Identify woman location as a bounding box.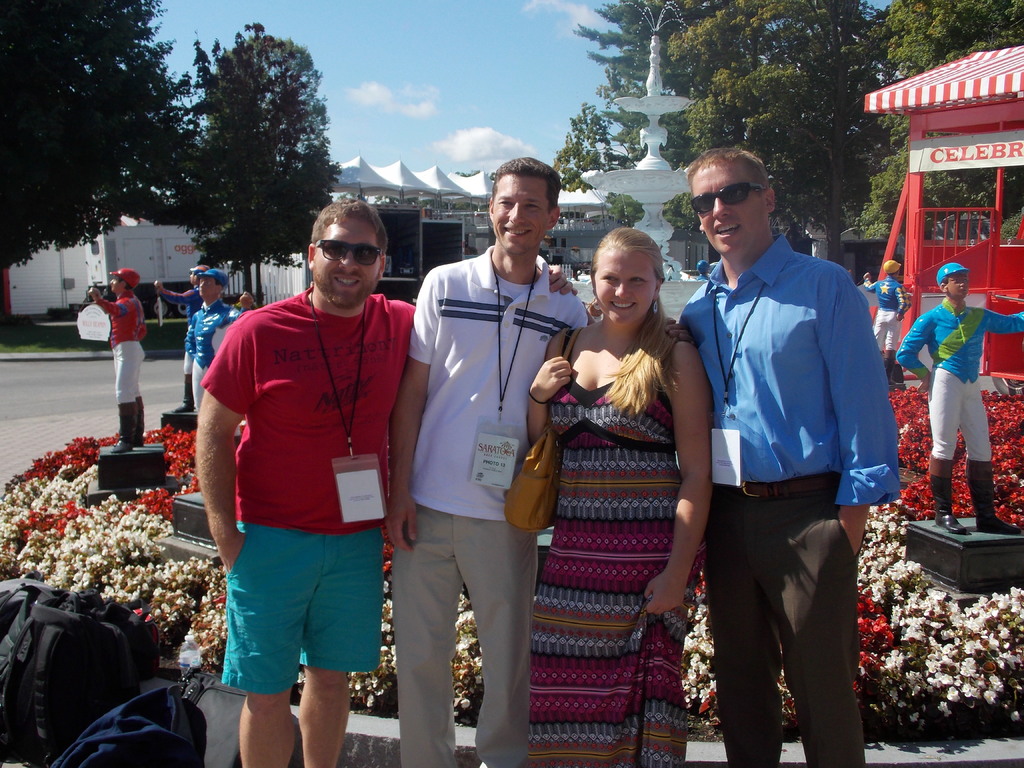
477,217,717,767.
